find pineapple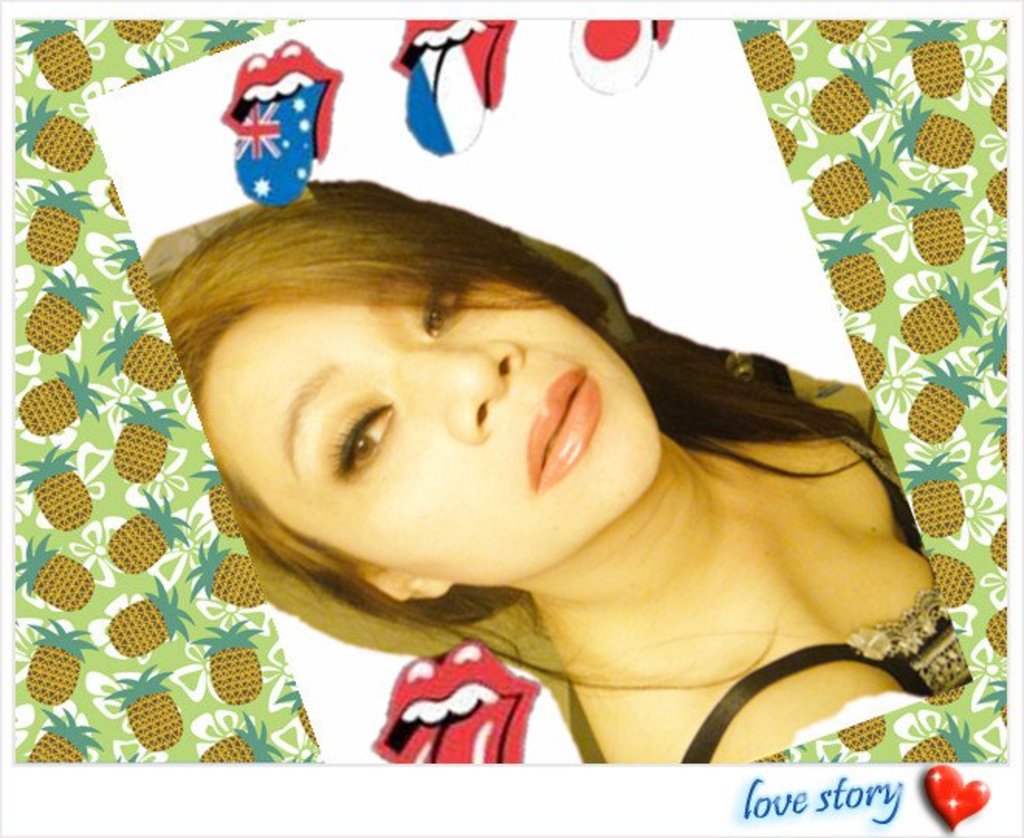
bbox=(809, 138, 891, 214)
